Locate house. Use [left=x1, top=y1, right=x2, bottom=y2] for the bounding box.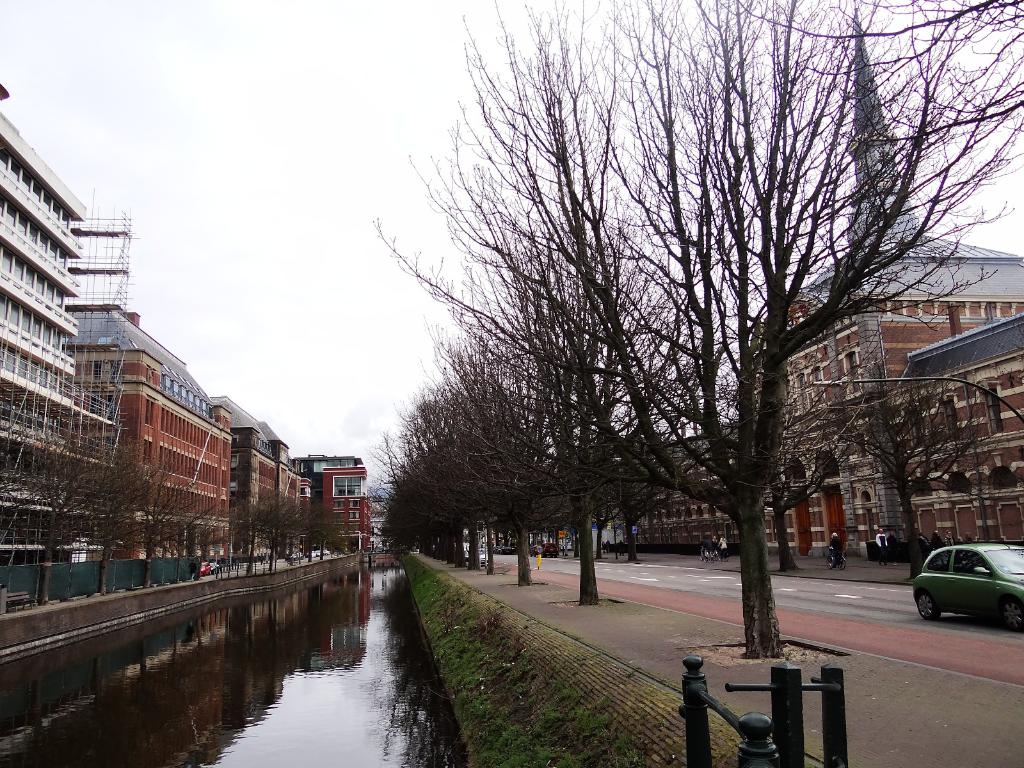
[left=308, top=456, right=365, bottom=555].
